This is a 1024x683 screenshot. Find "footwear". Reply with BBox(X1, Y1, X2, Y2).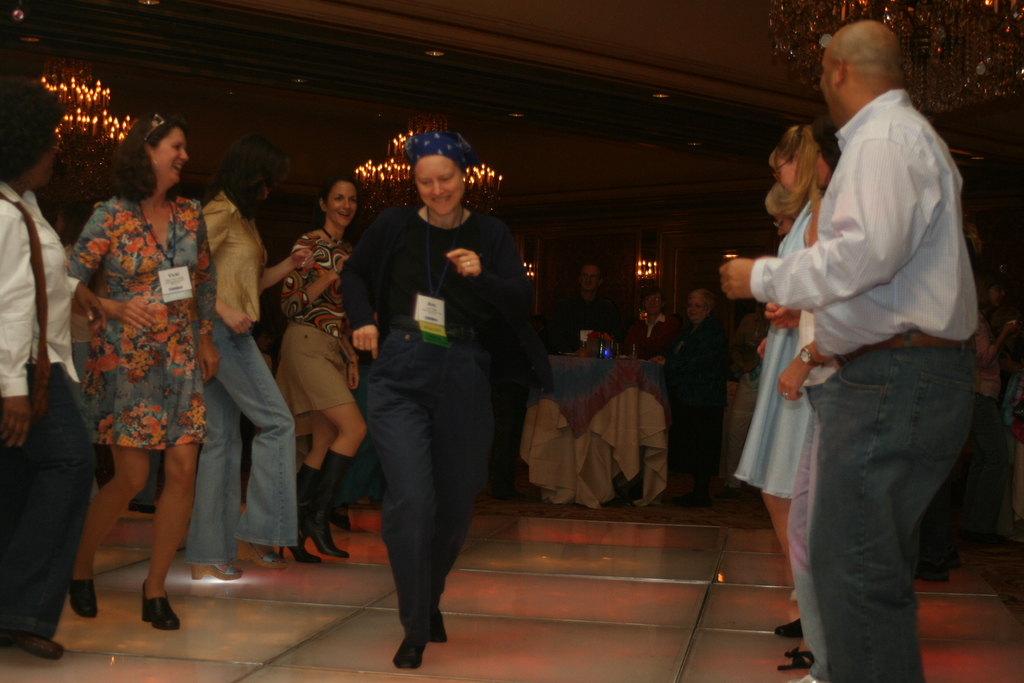
BBox(774, 611, 804, 639).
